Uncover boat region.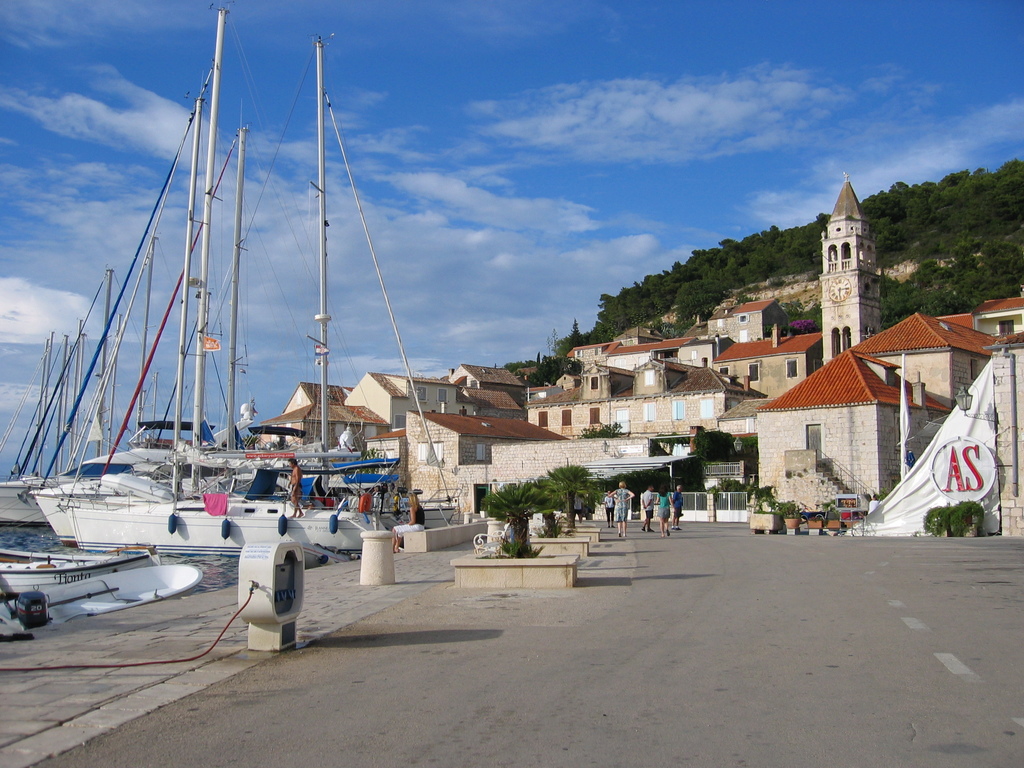
Uncovered: <region>0, 543, 154, 580</region>.
